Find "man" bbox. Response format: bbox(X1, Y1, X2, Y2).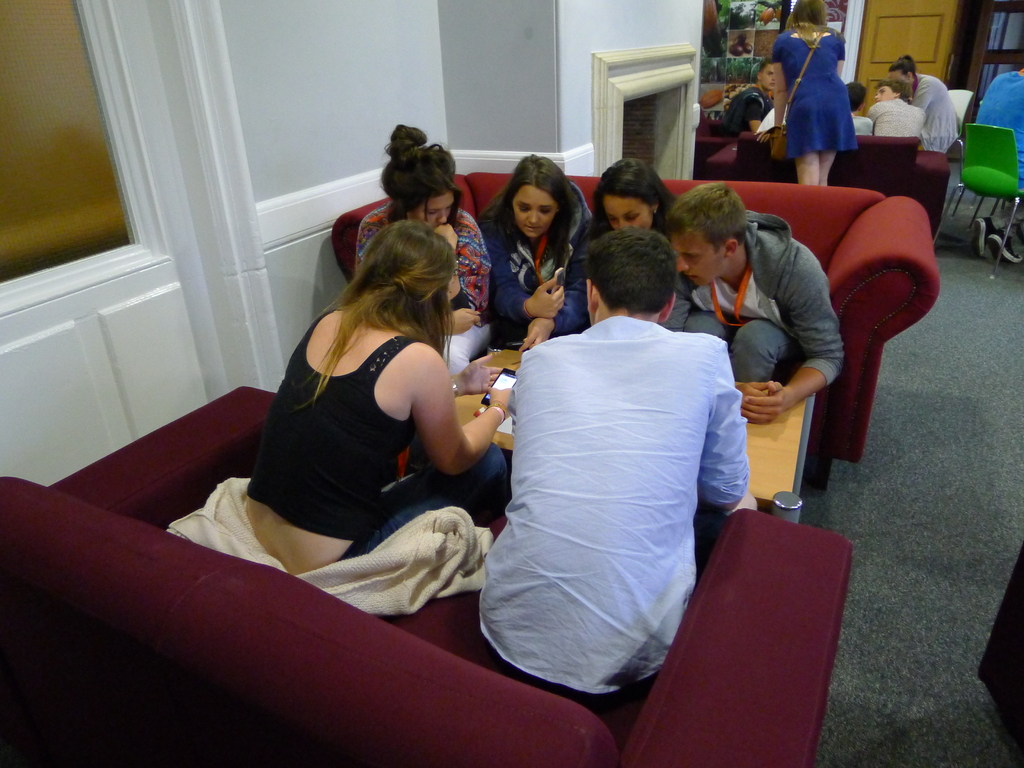
bbox(665, 182, 842, 422).
